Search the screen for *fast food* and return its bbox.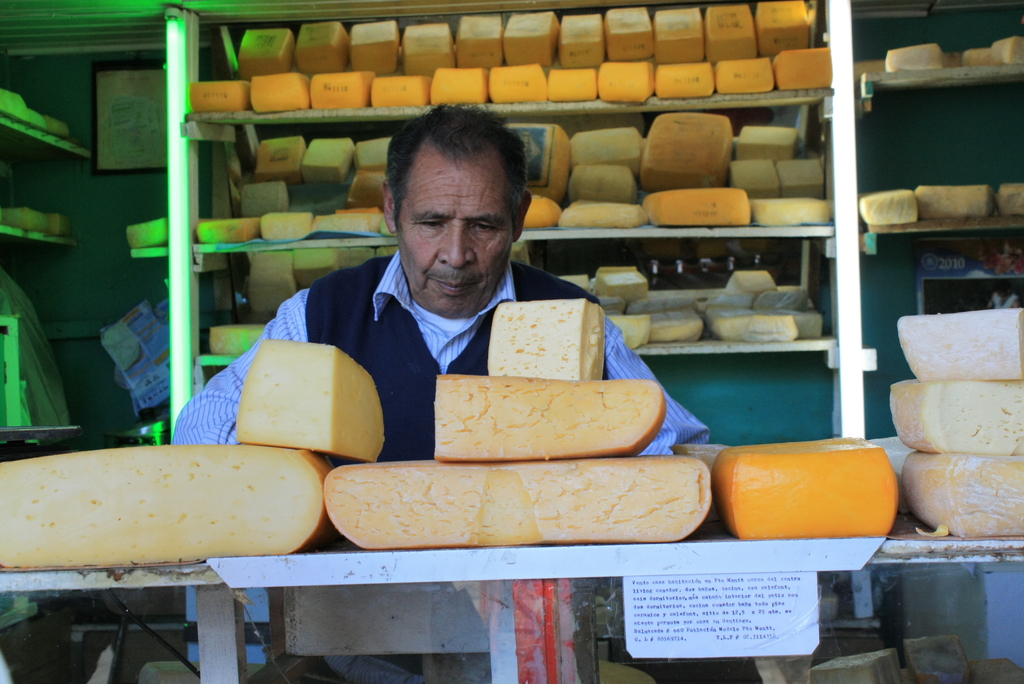
Found: 922 181 993 216.
